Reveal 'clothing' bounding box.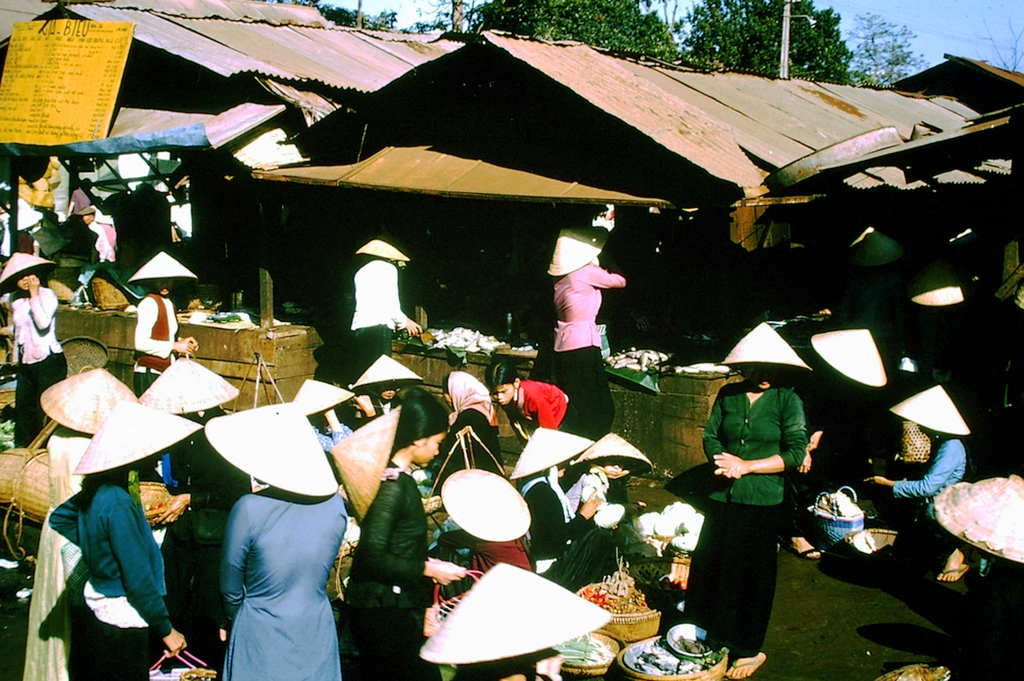
Revealed: (left=20, top=428, right=91, bottom=680).
